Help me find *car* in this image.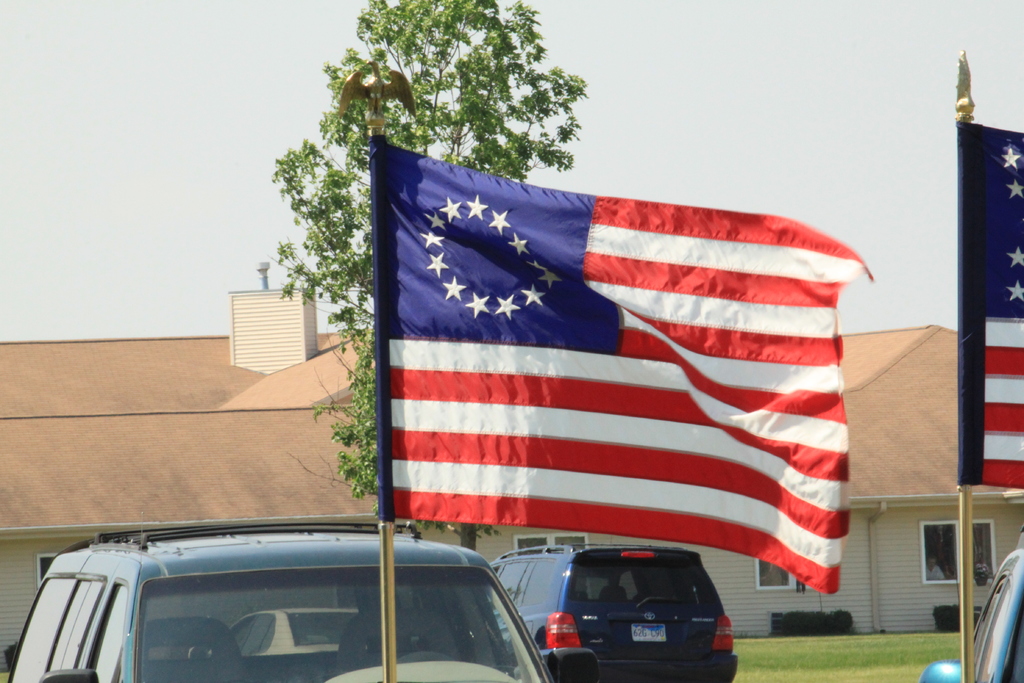
Found it: select_region(8, 514, 556, 682).
